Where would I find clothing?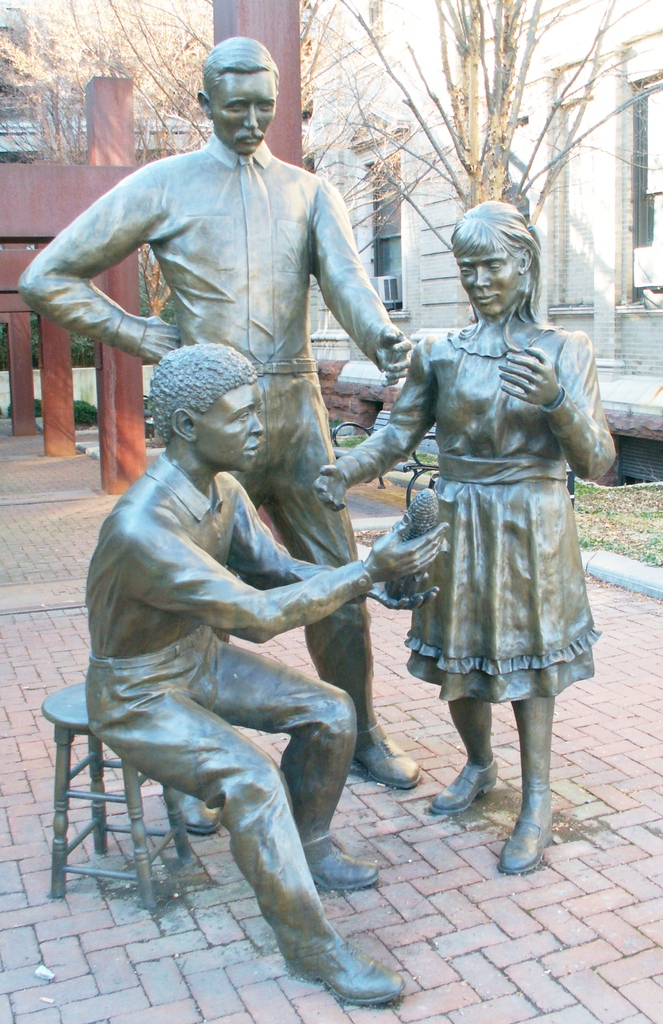
At crop(17, 140, 387, 717).
